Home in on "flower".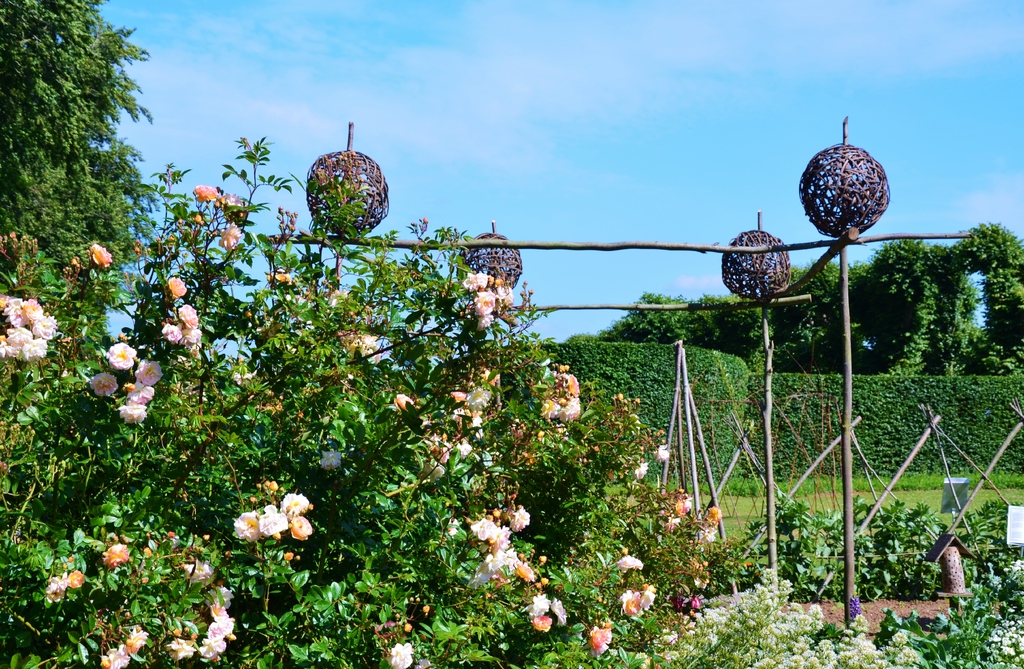
Homed in at 101/647/133/668.
